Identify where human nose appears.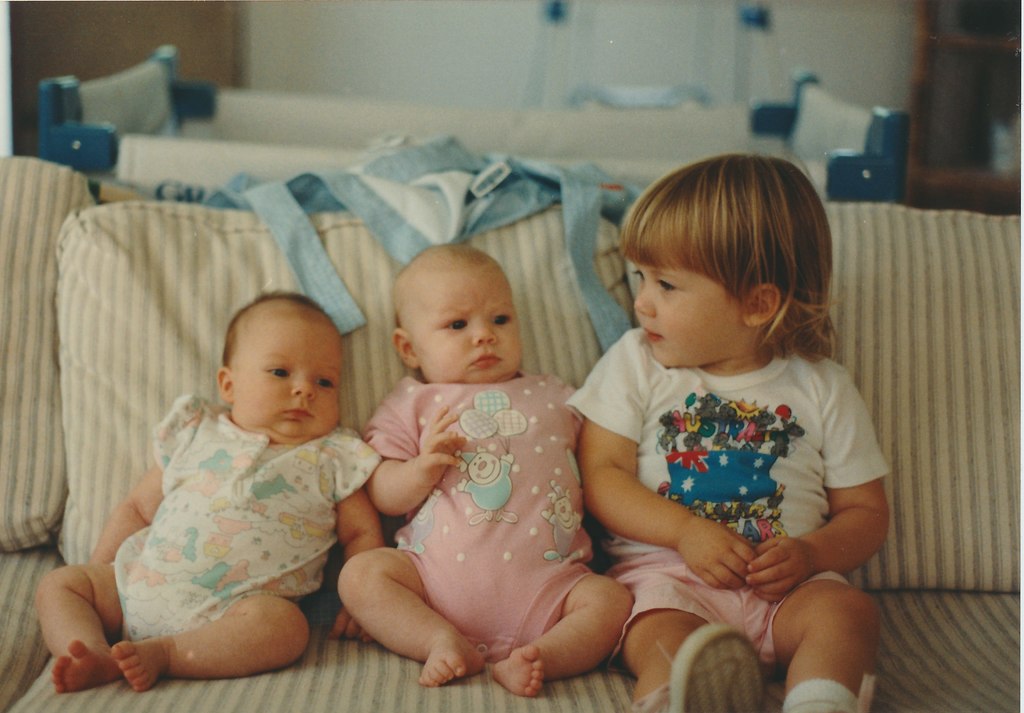
Appears at [x1=634, y1=280, x2=659, y2=314].
